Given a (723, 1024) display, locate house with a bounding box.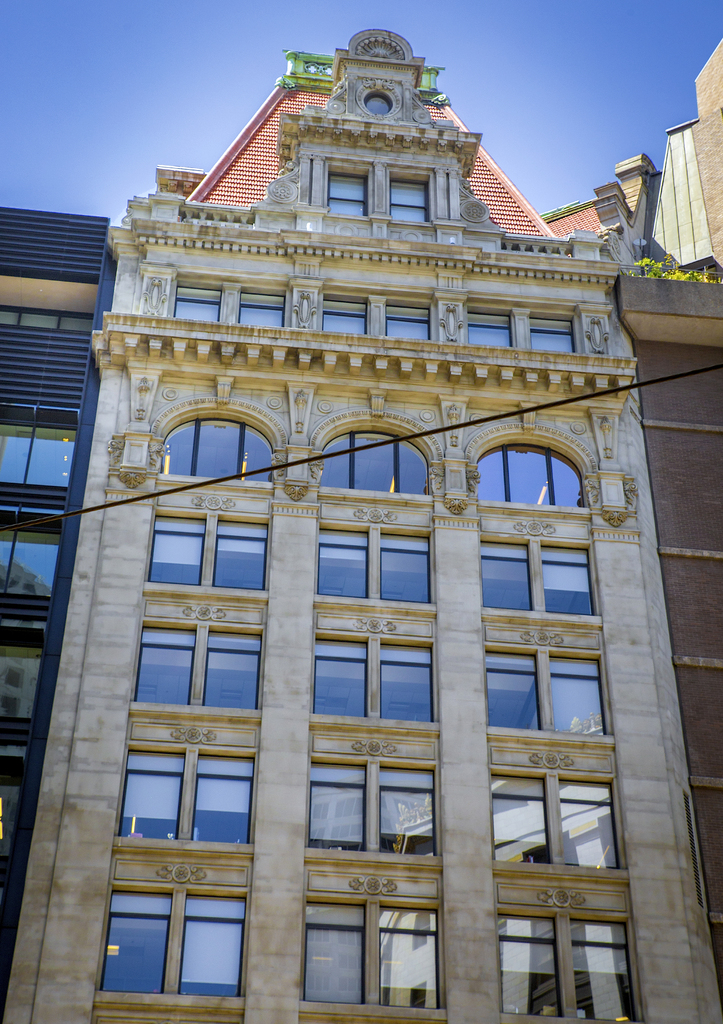
Located: 600:269:722:886.
